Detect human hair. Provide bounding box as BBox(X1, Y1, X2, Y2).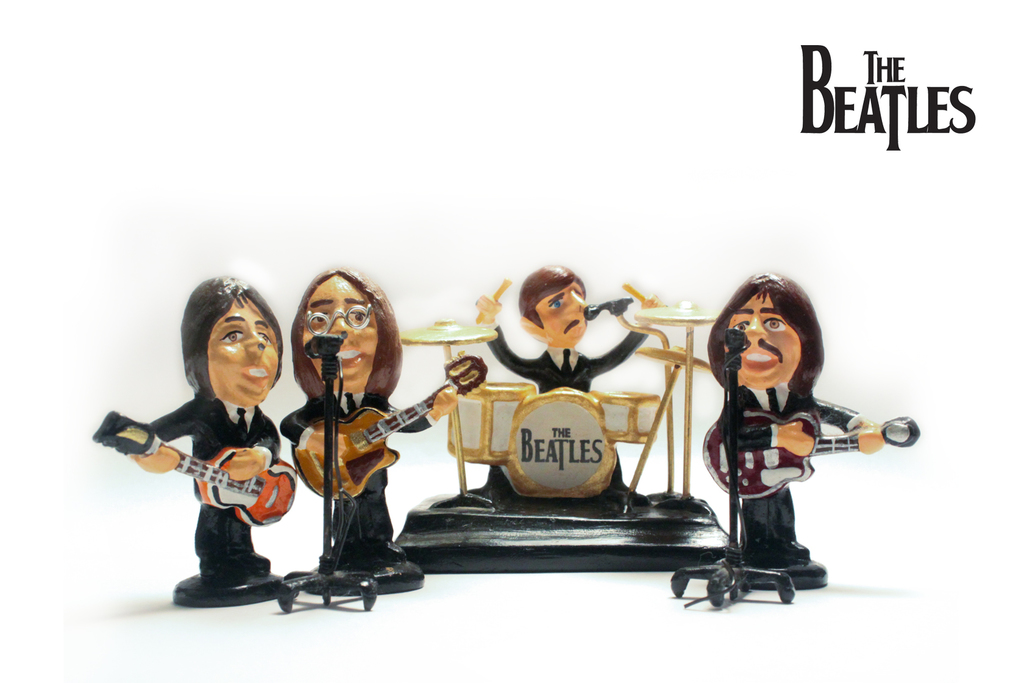
BBox(180, 277, 283, 409).
